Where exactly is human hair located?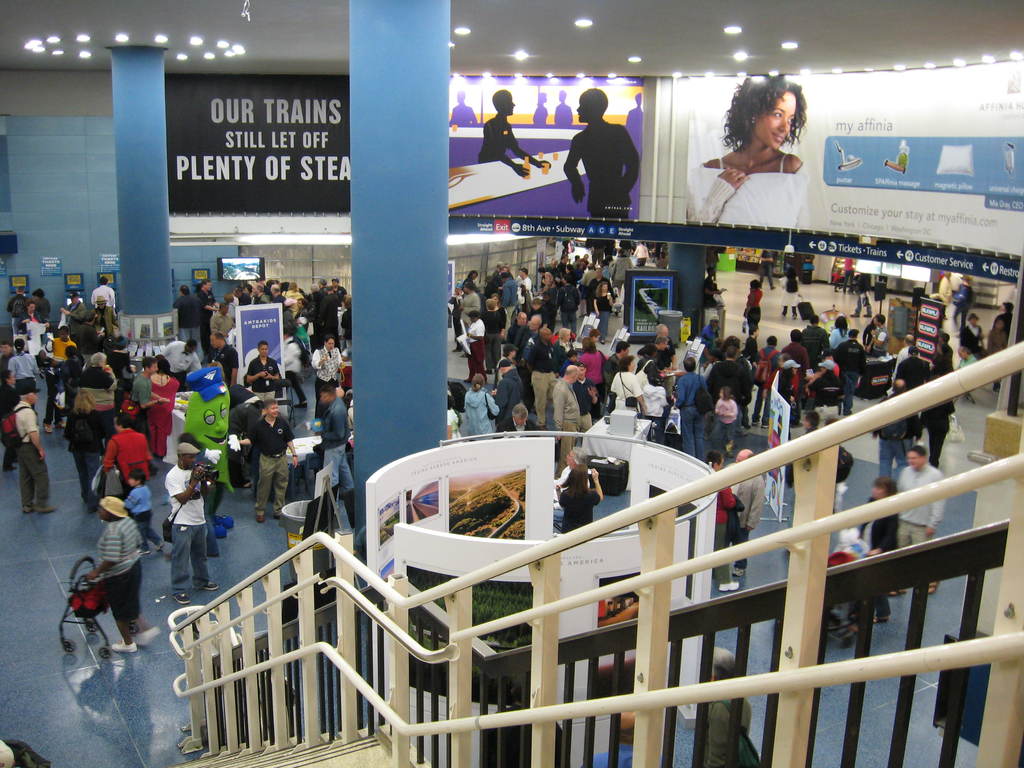
Its bounding box is <bbox>118, 412, 131, 428</bbox>.
